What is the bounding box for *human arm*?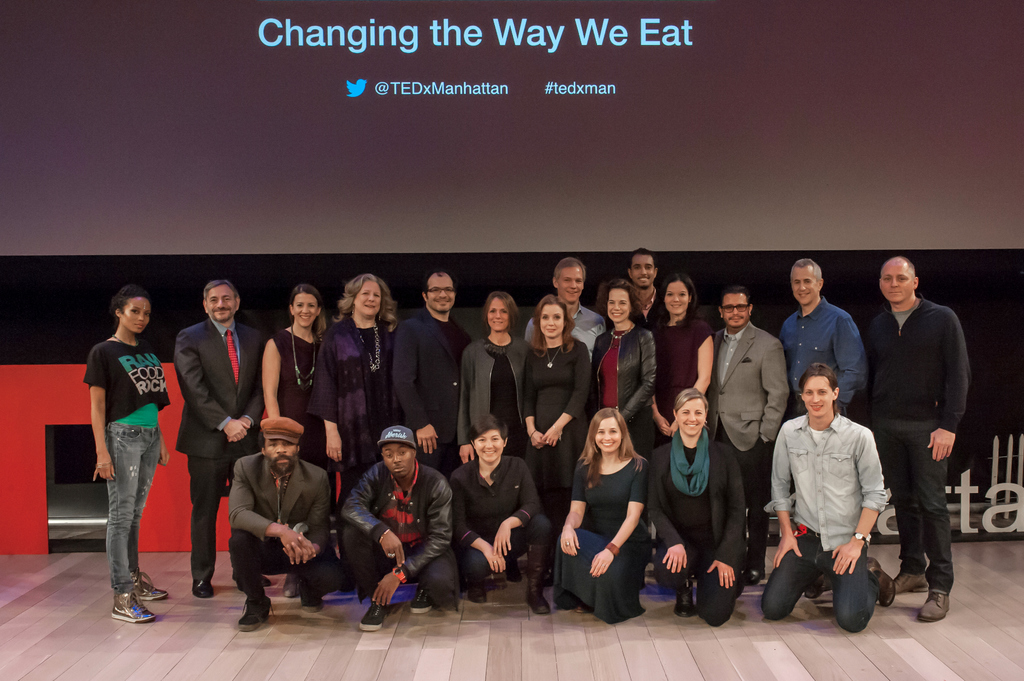
x1=689, y1=328, x2=714, y2=382.
